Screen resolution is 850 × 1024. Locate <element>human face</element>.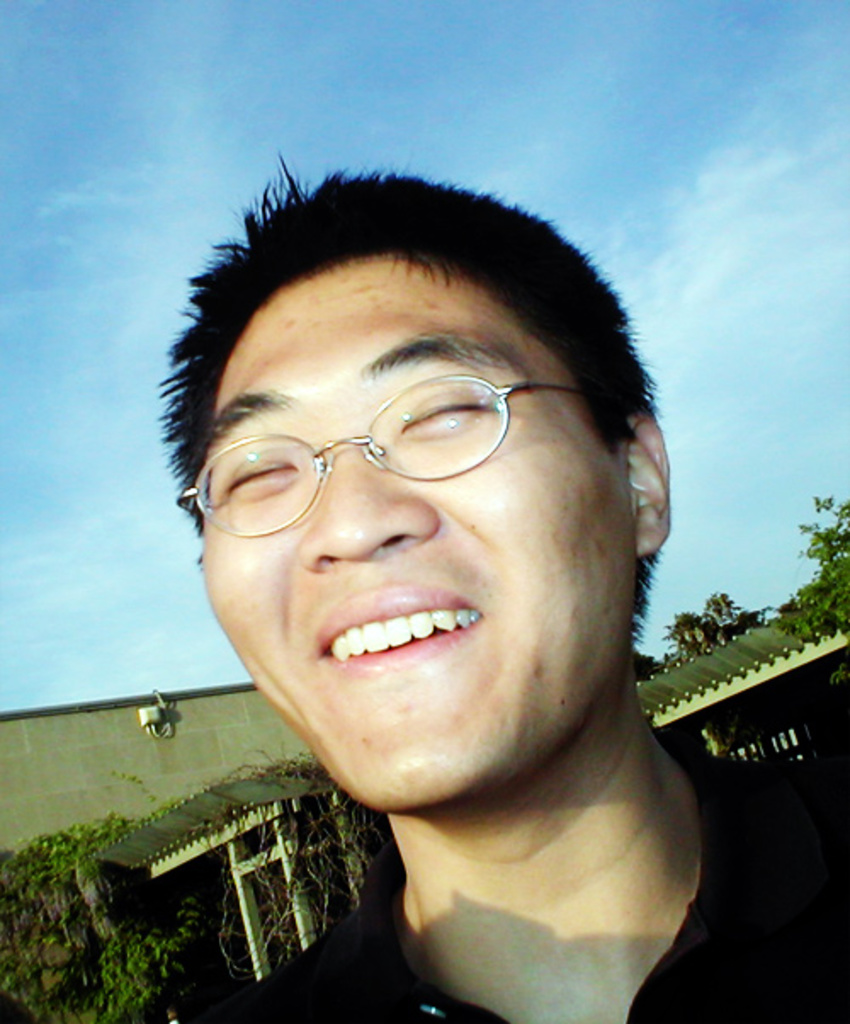
Rect(194, 242, 636, 813).
